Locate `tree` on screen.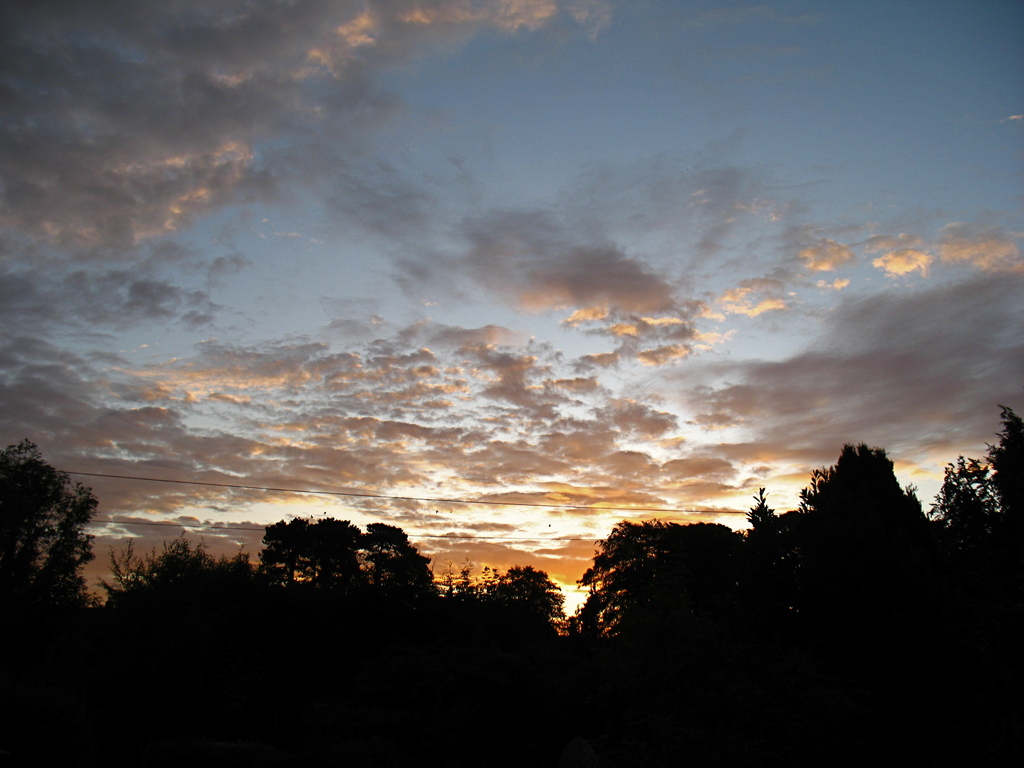
On screen at x1=980, y1=394, x2=1023, y2=566.
